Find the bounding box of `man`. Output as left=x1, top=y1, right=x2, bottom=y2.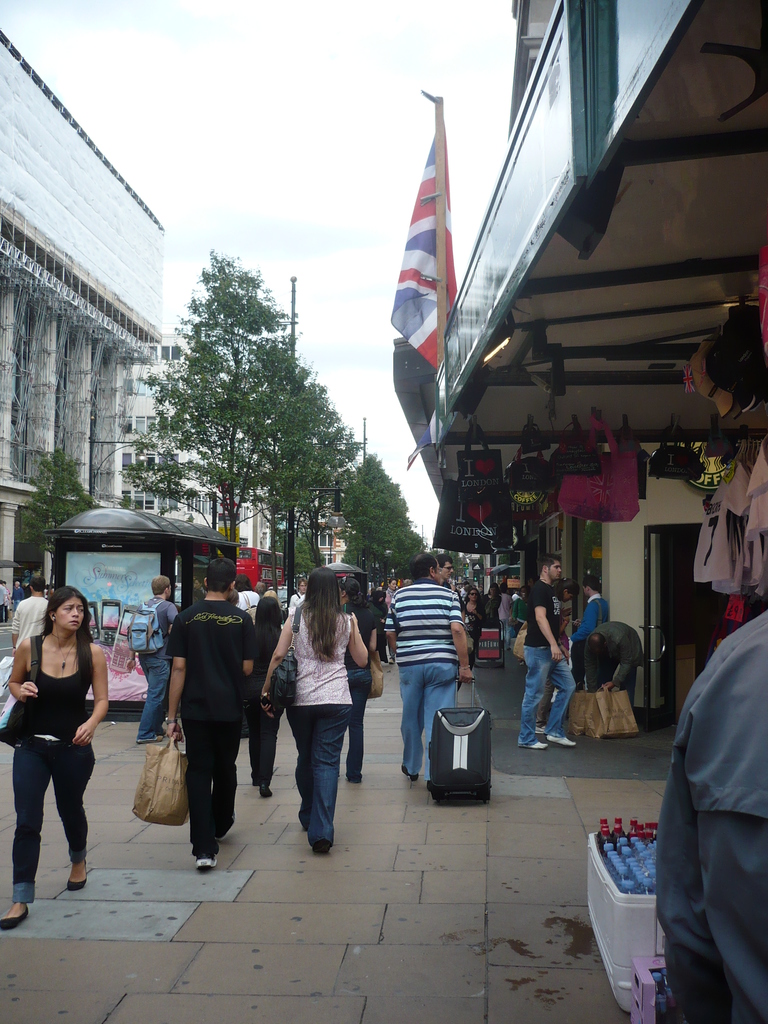
left=287, top=575, right=308, bottom=608.
